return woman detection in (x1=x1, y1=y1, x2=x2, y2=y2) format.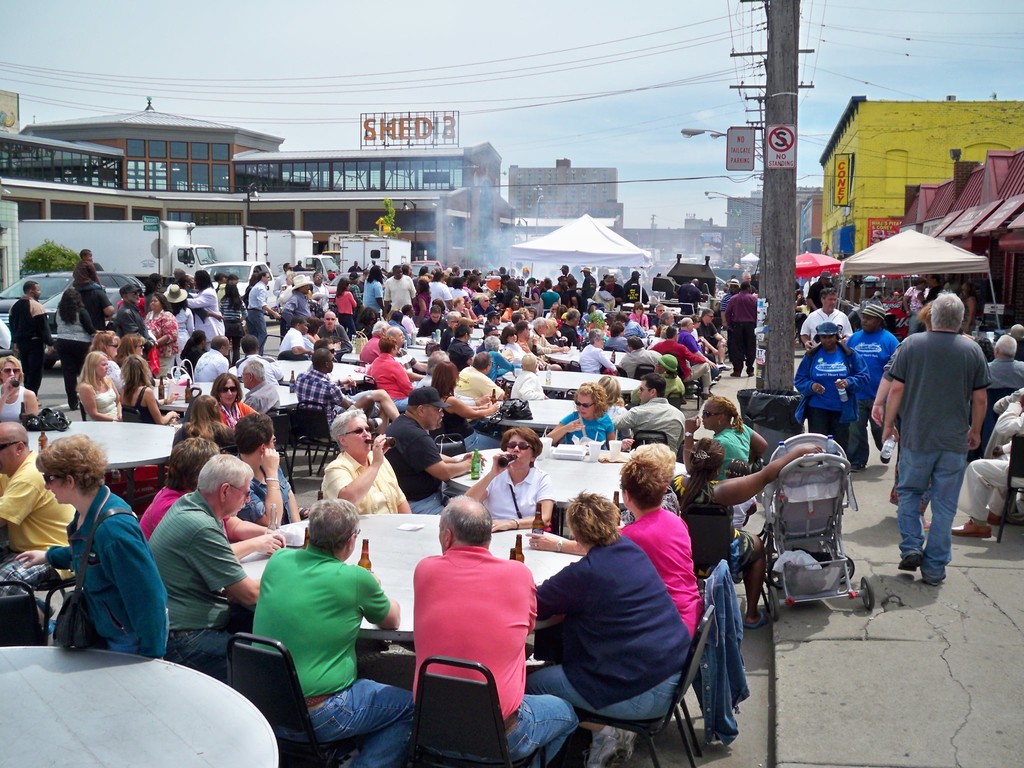
(x1=71, y1=256, x2=118, y2=338).
